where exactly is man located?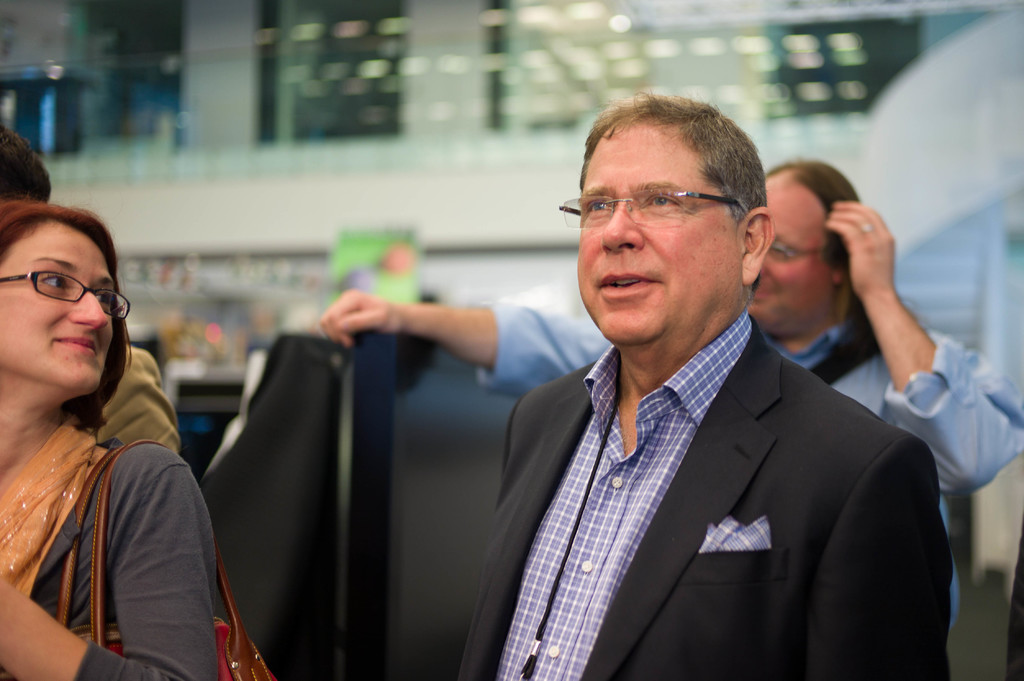
Its bounding box is crop(323, 159, 1023, 636).
